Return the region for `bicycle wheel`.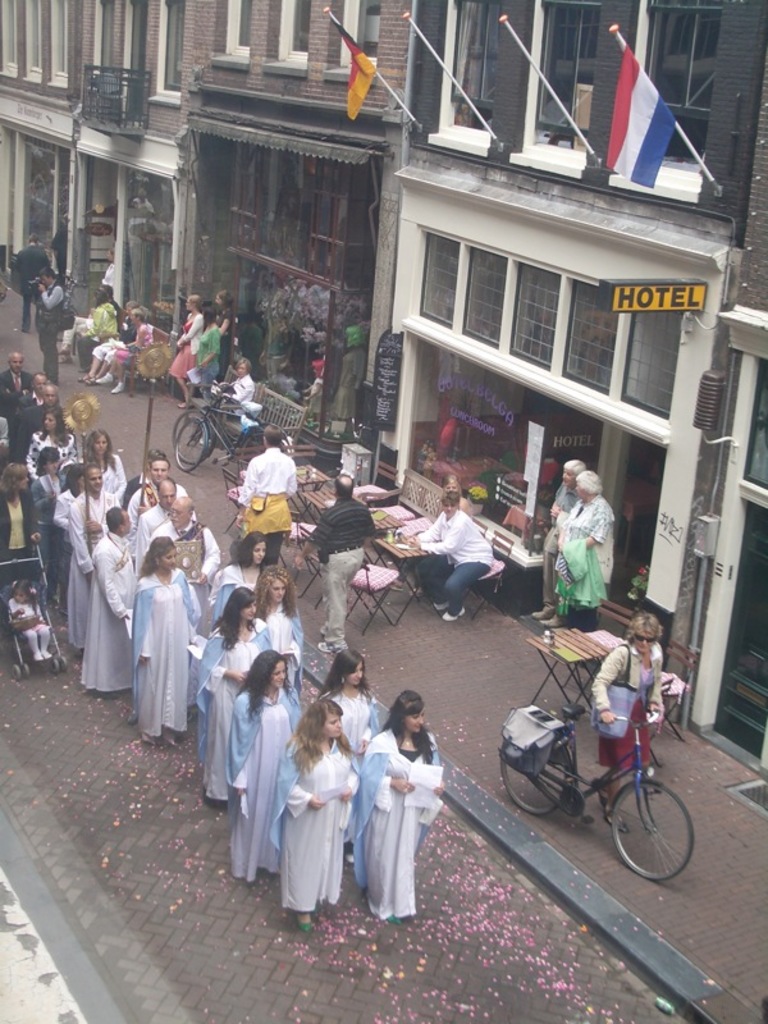
pyautogui.locateOnScreen(241, 420, 292, 479).
